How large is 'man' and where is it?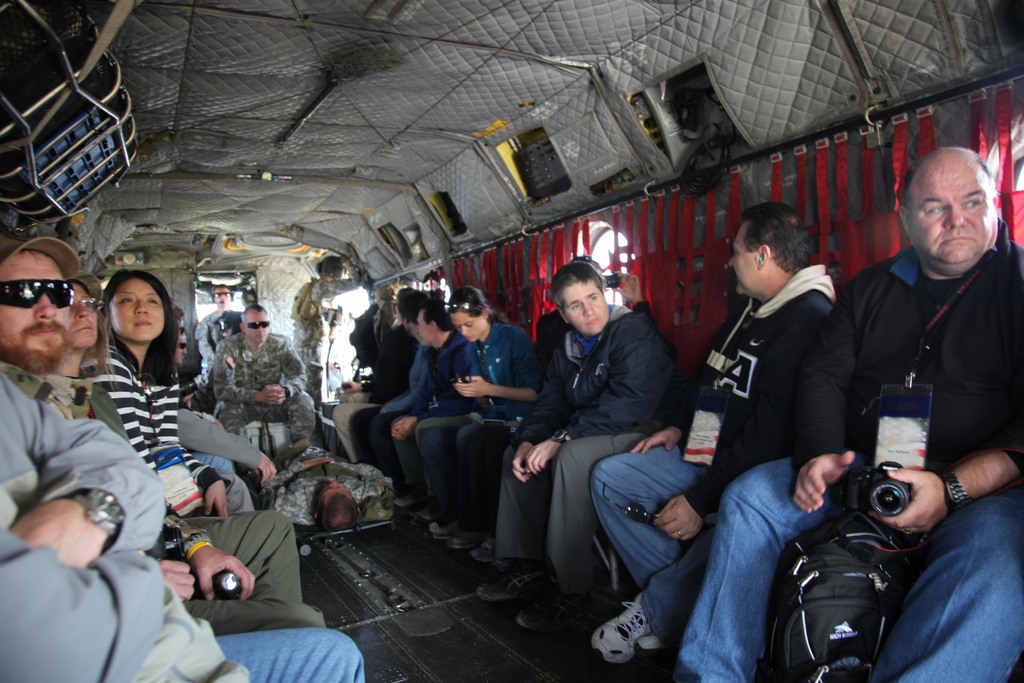
Bounding box: x1=352, y1=292, x2=449, y2=489.
